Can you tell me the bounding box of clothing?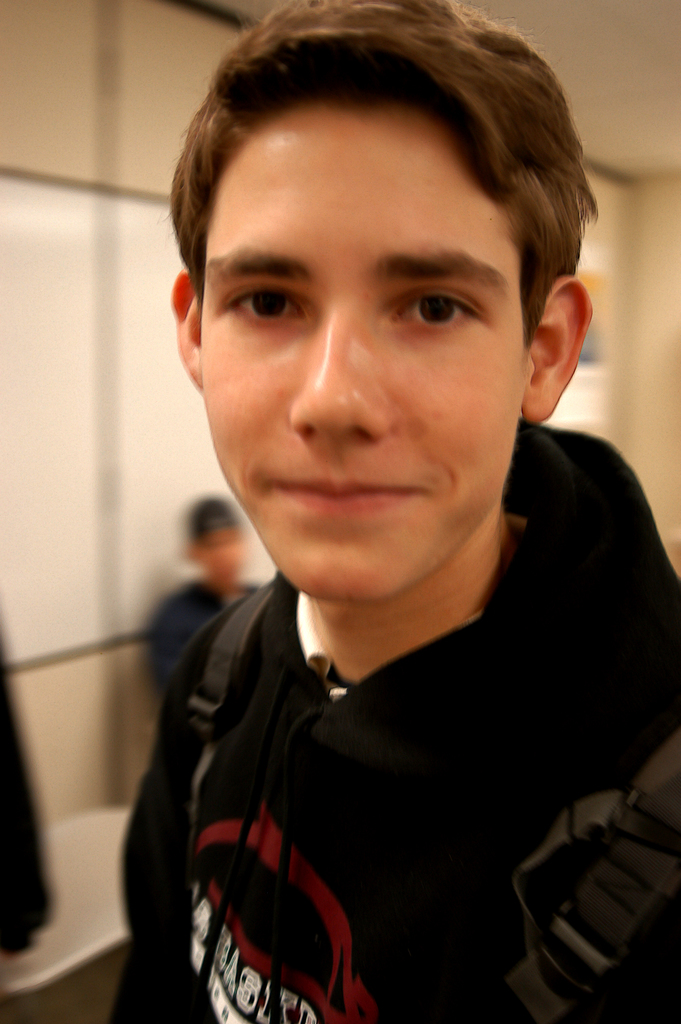
select_region(117, 429, 680, 1023).
